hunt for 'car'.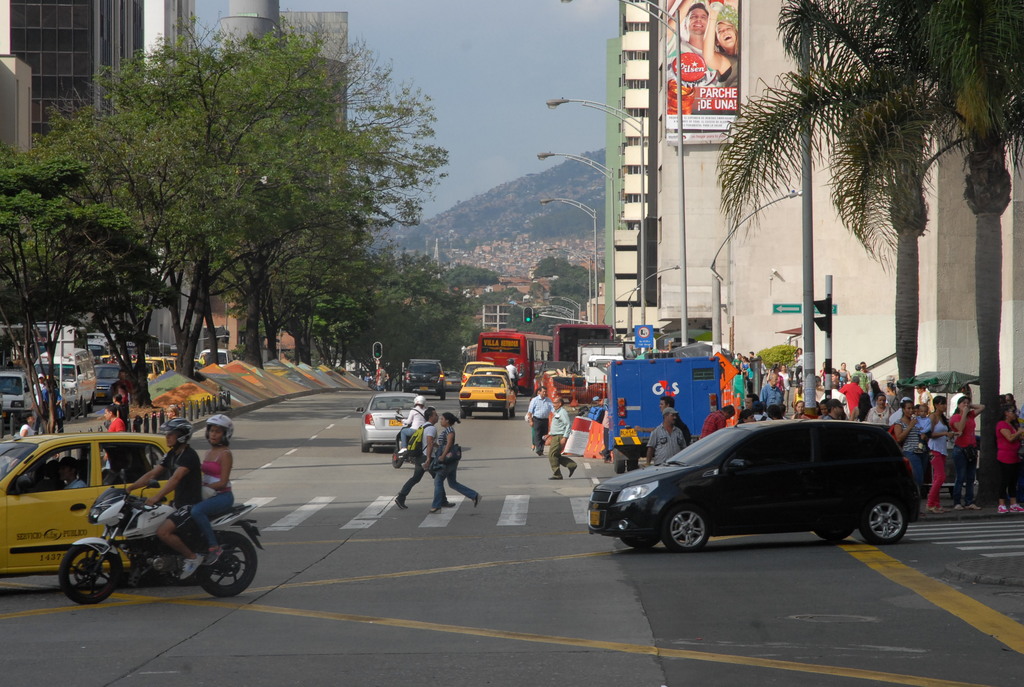
Hunted down at crop(402, 356, 445, 400).
